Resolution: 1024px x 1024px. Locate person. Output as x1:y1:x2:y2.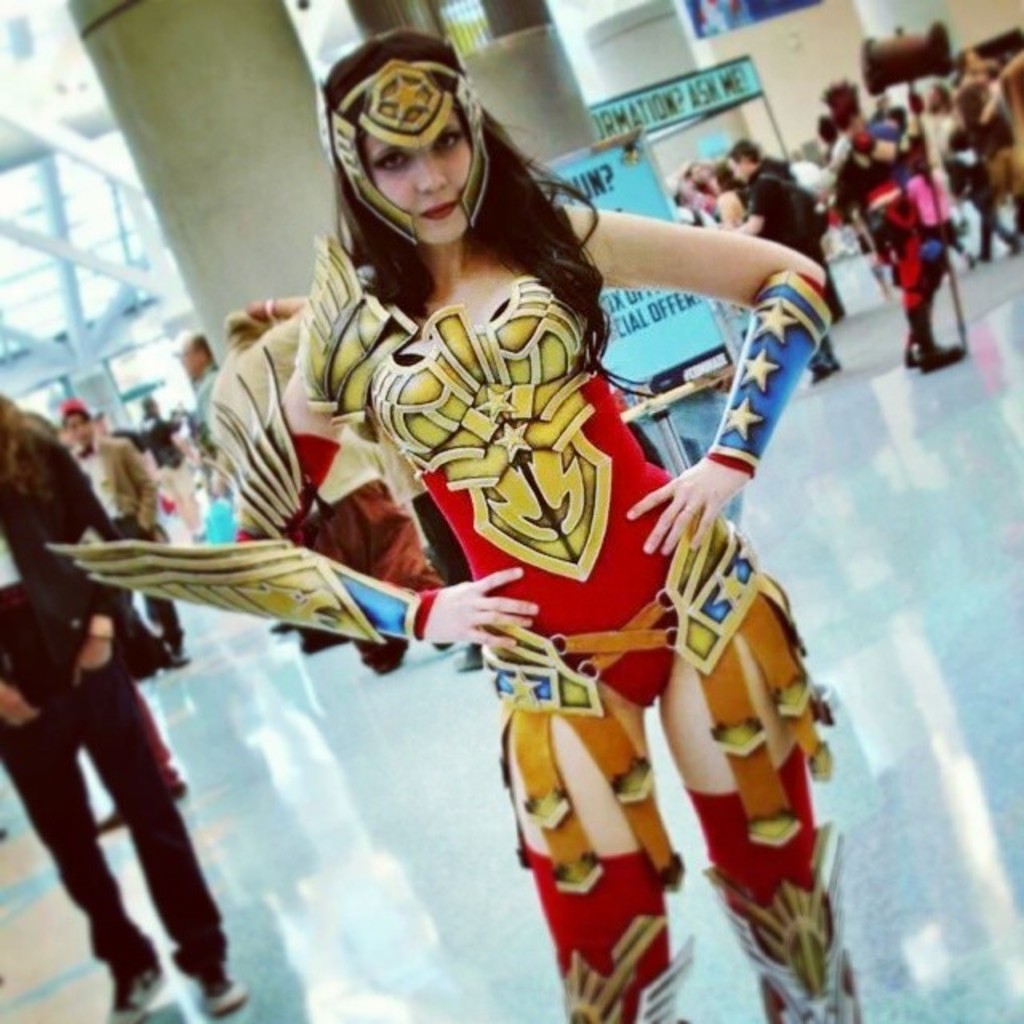
688:163:718:194.
